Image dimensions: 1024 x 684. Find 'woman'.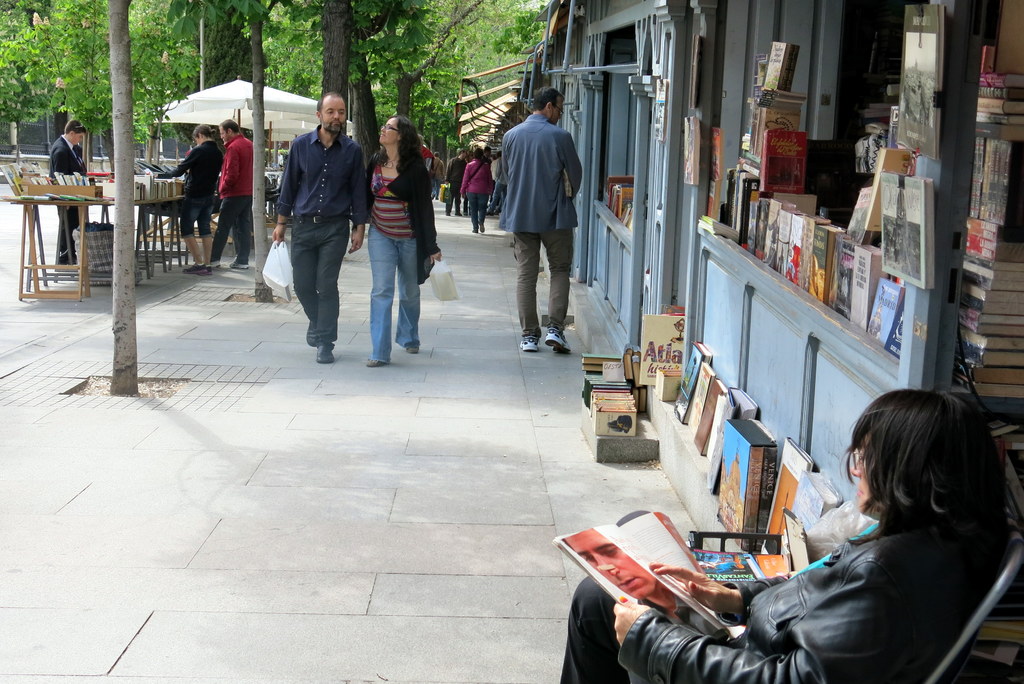
{"left": 367, "top": 113, "right": 444, "bottom": 369}.
